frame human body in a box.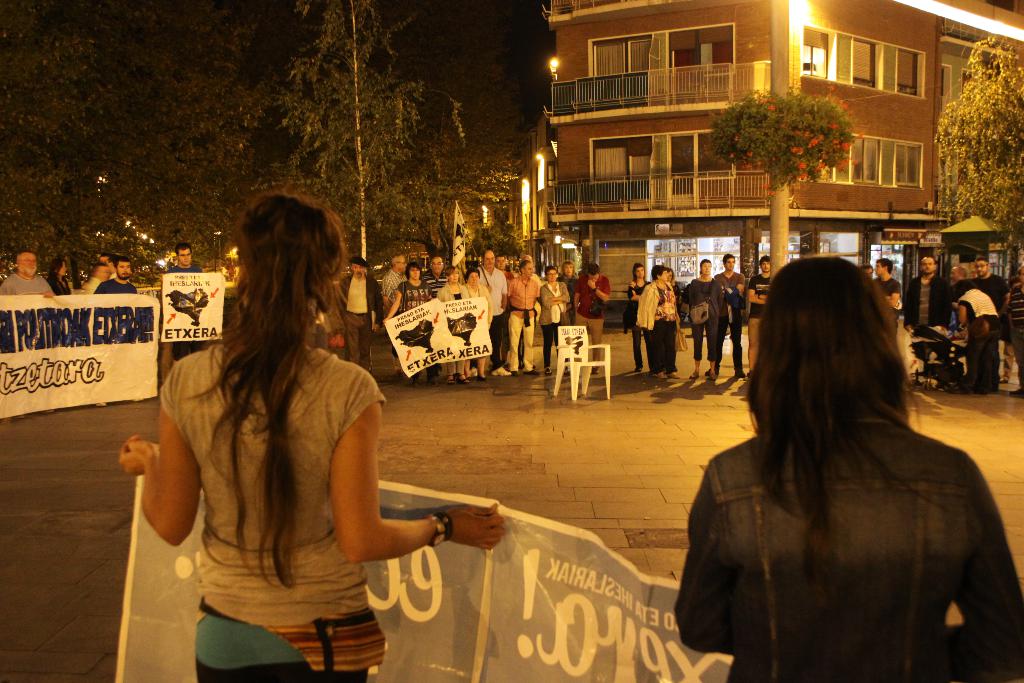
(left=465, top=266, right=491, bottom=377).
